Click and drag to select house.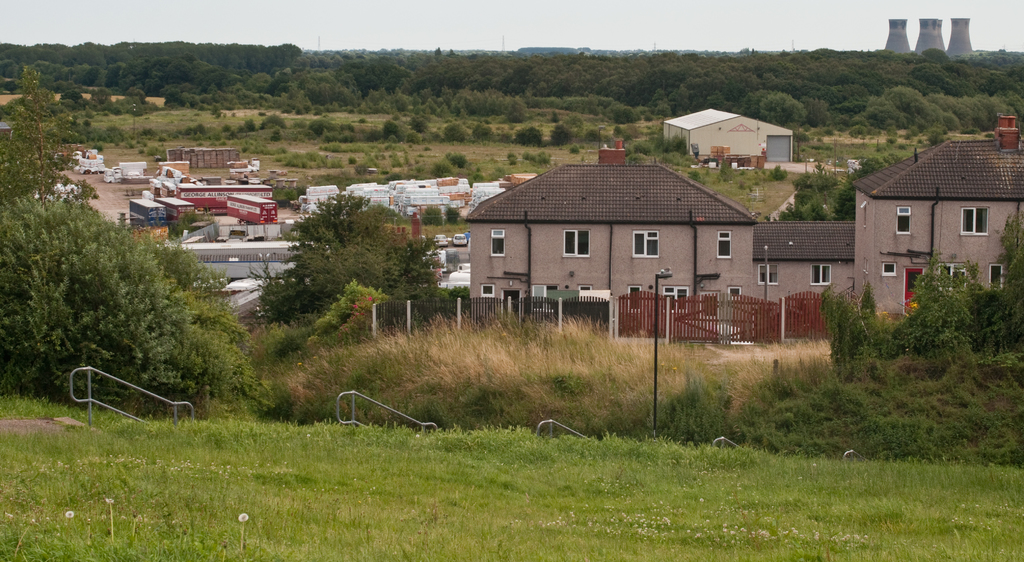
Selection: detection(751, 214, 859, 308).
